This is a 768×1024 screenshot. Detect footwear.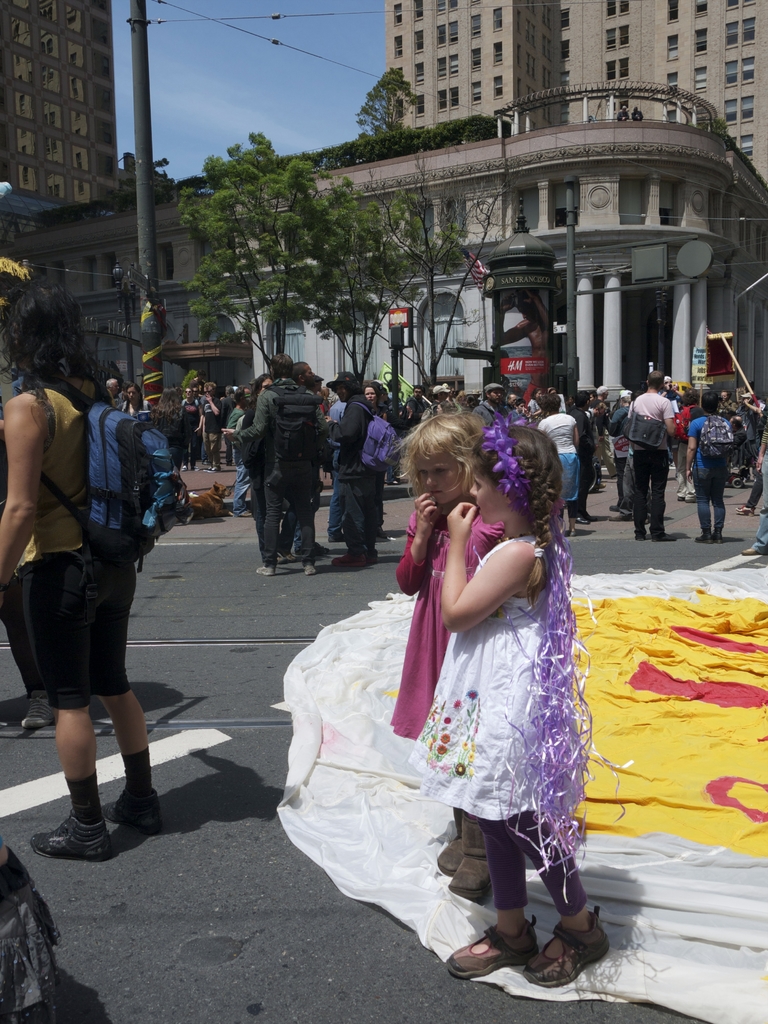
{"left": 30, "top": 814, "right": 109, "bottom": 861}.
